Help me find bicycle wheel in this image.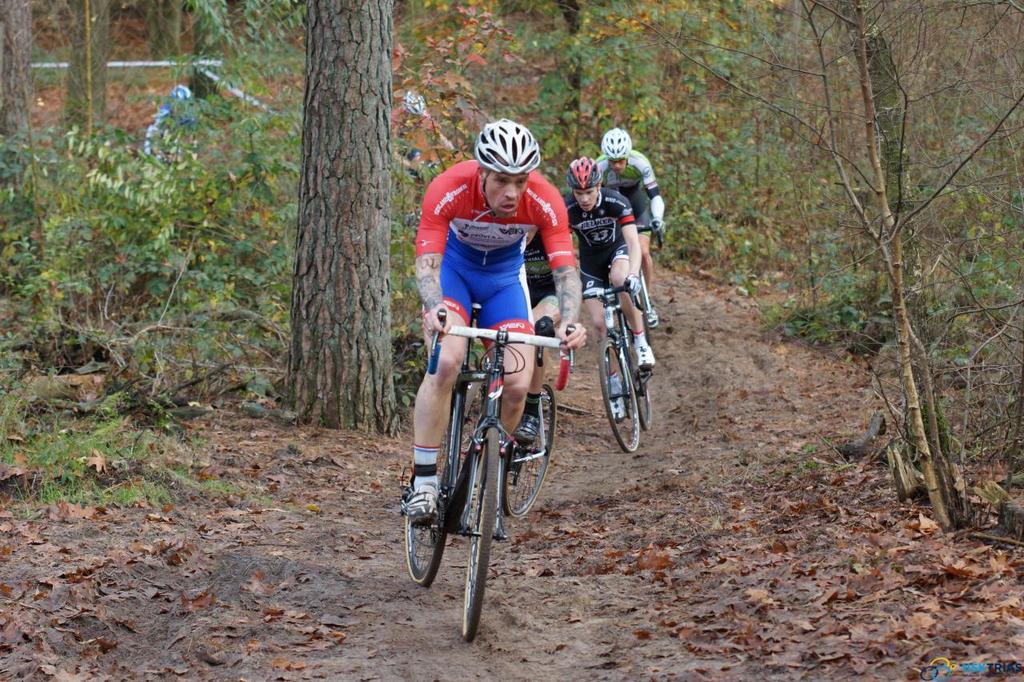
Found it: (x1=503, y1=382, x2=560, y2=515).
